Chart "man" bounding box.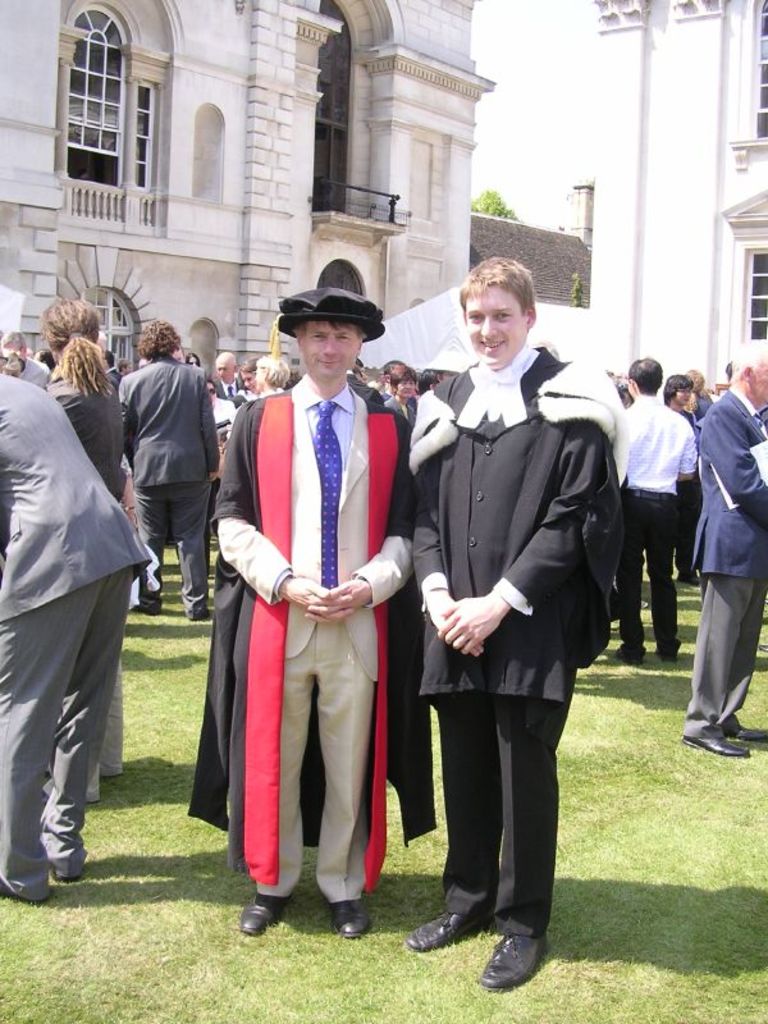
Charted: 607 355 686 664.
